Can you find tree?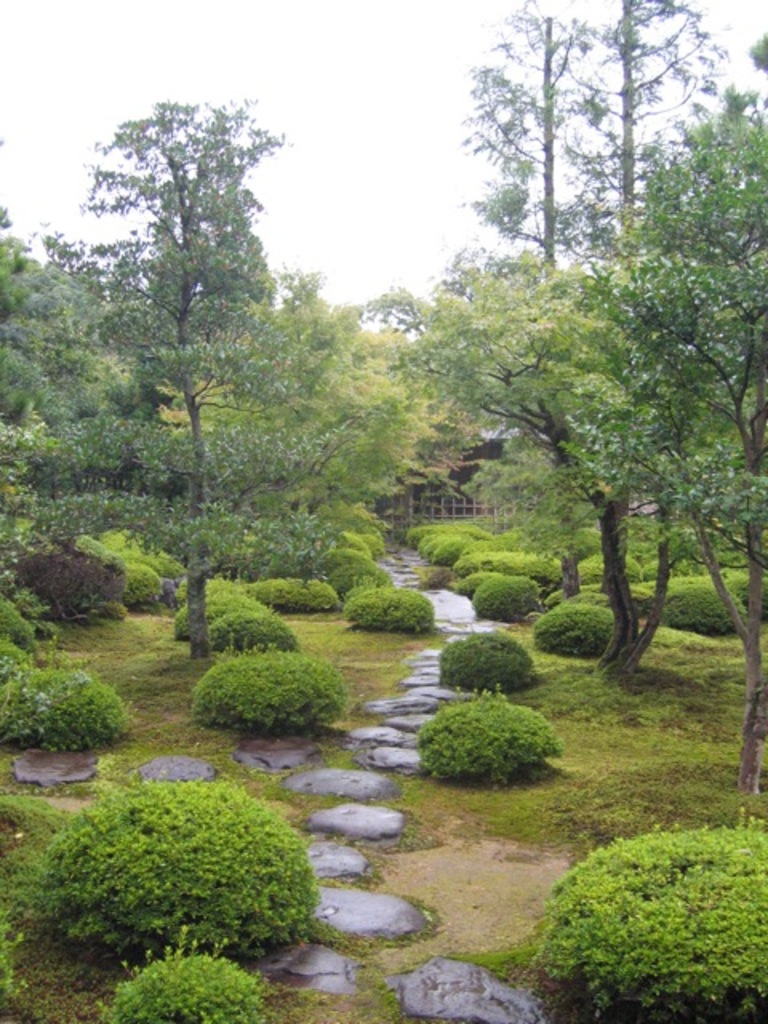
Yes, bounding box: bbox(40, 131, 400, 696).
